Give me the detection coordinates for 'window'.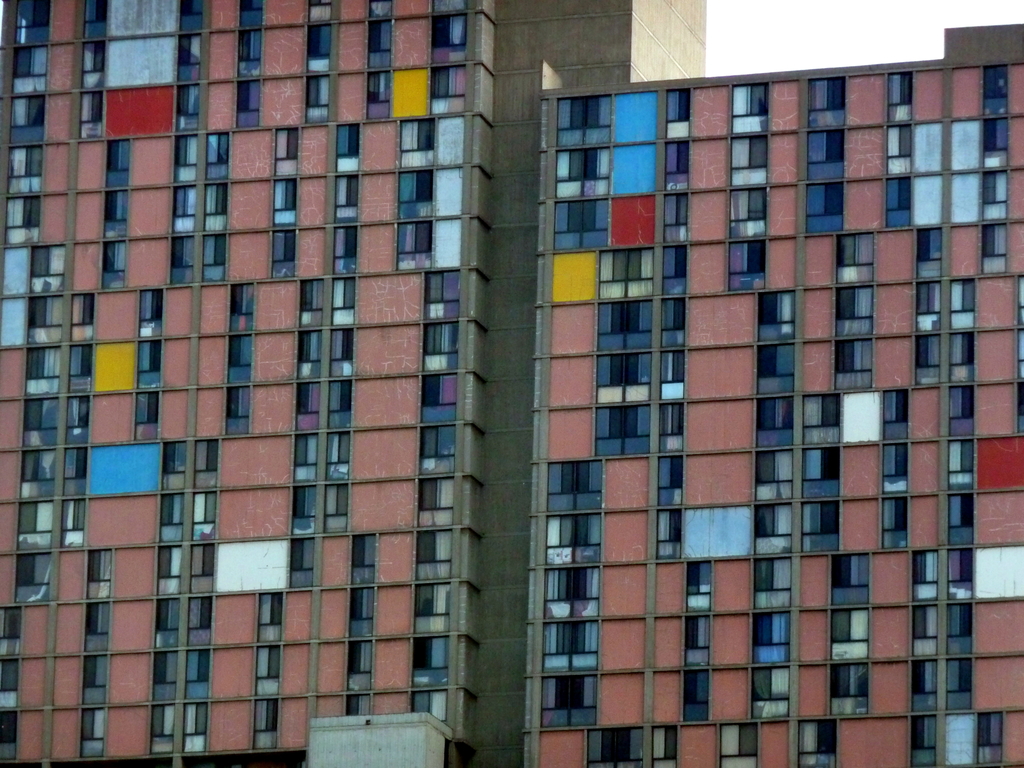
crop(236, 33, 260, 74).
